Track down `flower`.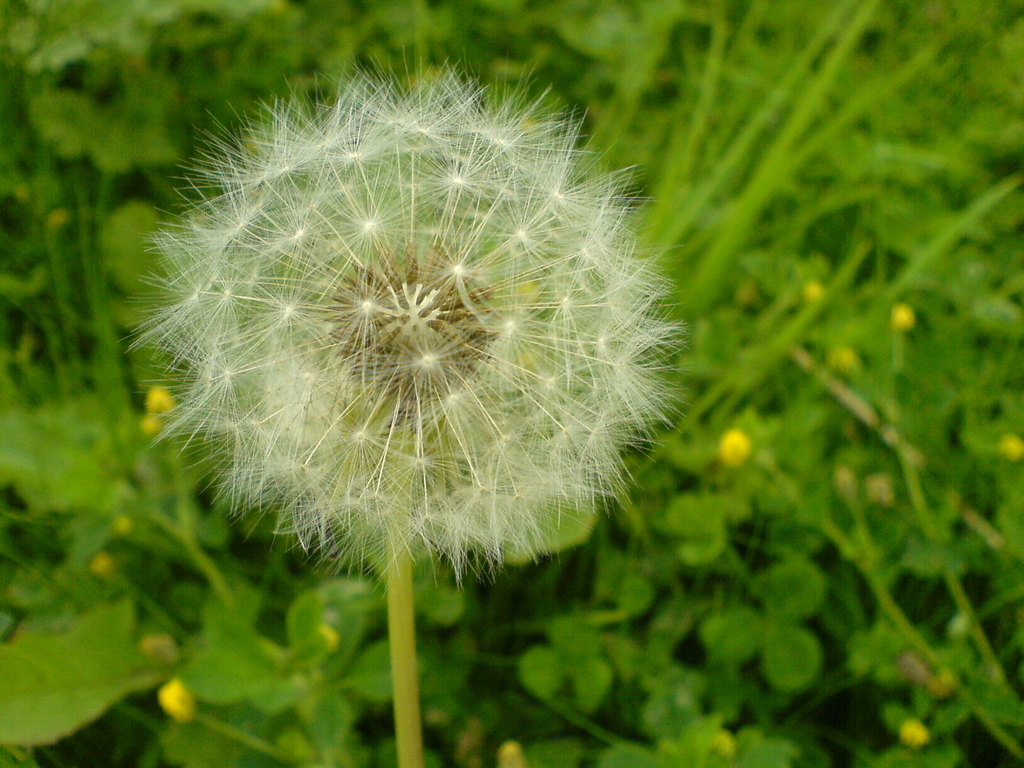
Tracked to 714/422/755/458.
